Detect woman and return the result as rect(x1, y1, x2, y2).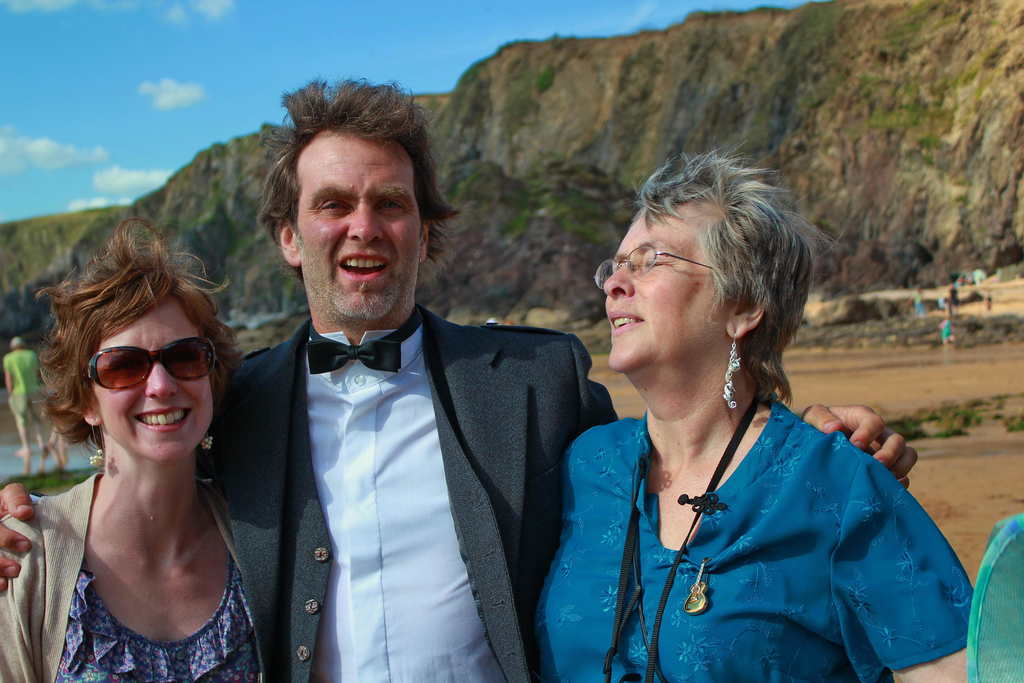
rect(0, 211, 266, 682).
